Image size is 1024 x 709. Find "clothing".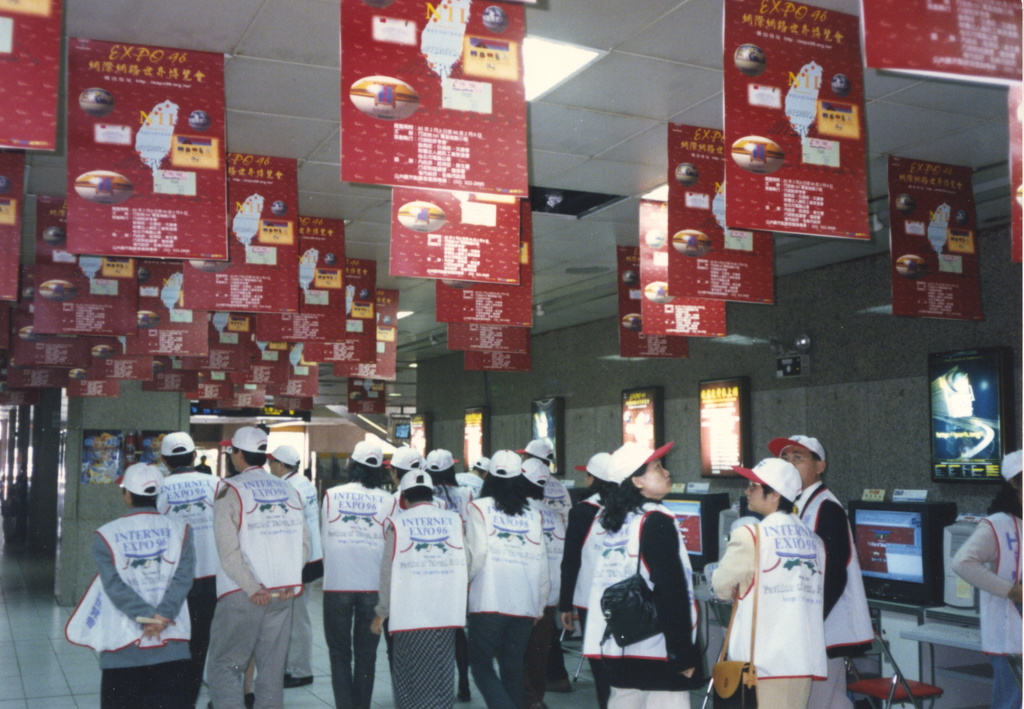
Rect(158, 464, 225, 708).
